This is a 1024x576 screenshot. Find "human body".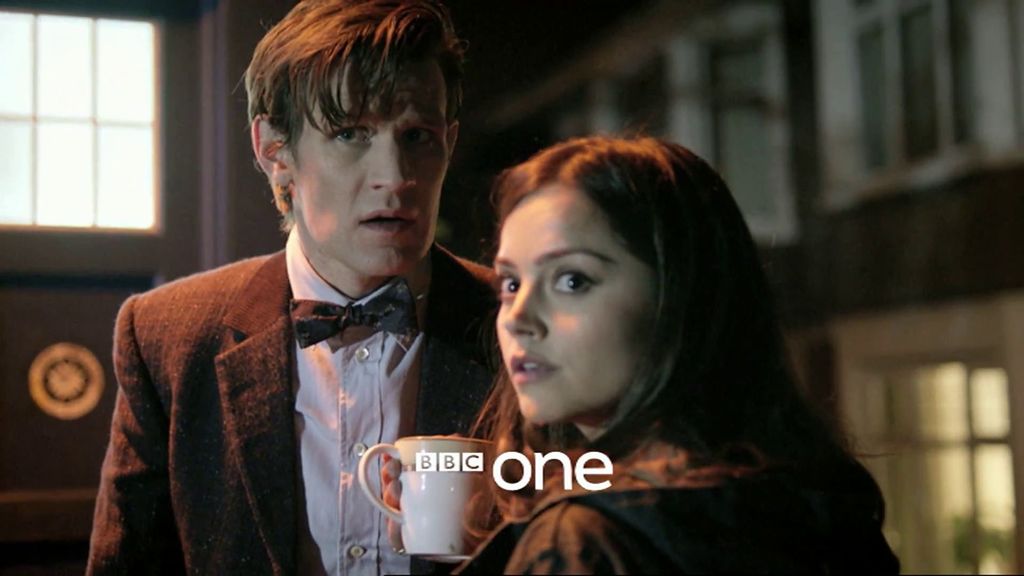
Bounding box: l=372, t=413, r=902, b=575.
